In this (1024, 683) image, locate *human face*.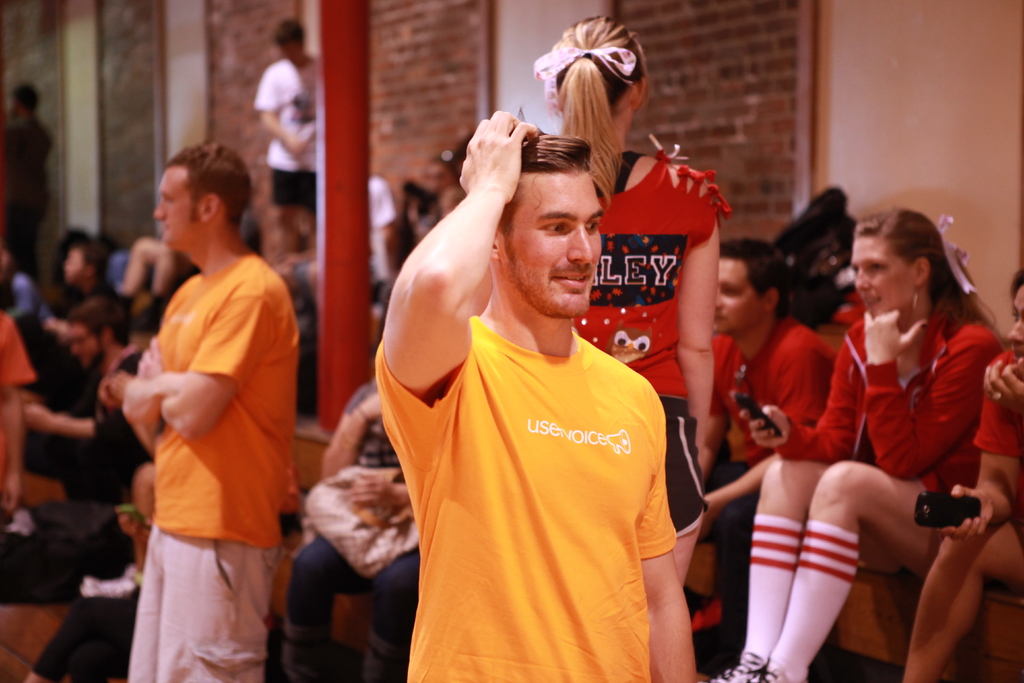
Bounding box: crop(1007, 288, 1023, 378).
